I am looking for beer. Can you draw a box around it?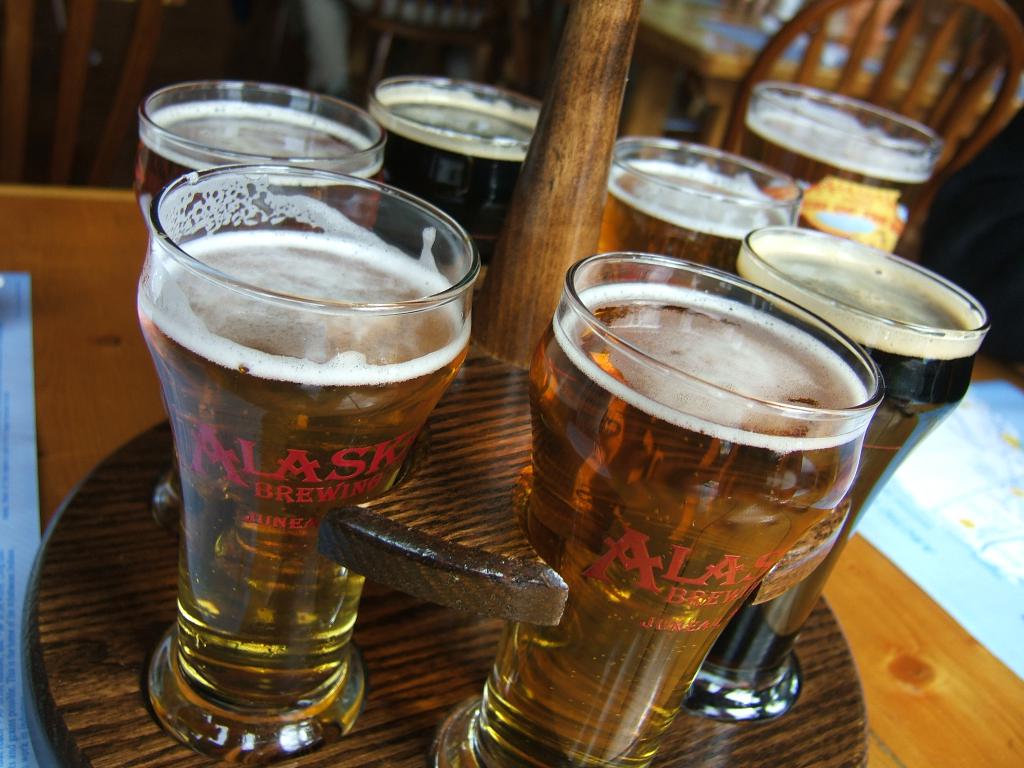
Sure, the bounding box is {"x1": 601, "y1": 154, "x2": 767, "y2": 266}.
